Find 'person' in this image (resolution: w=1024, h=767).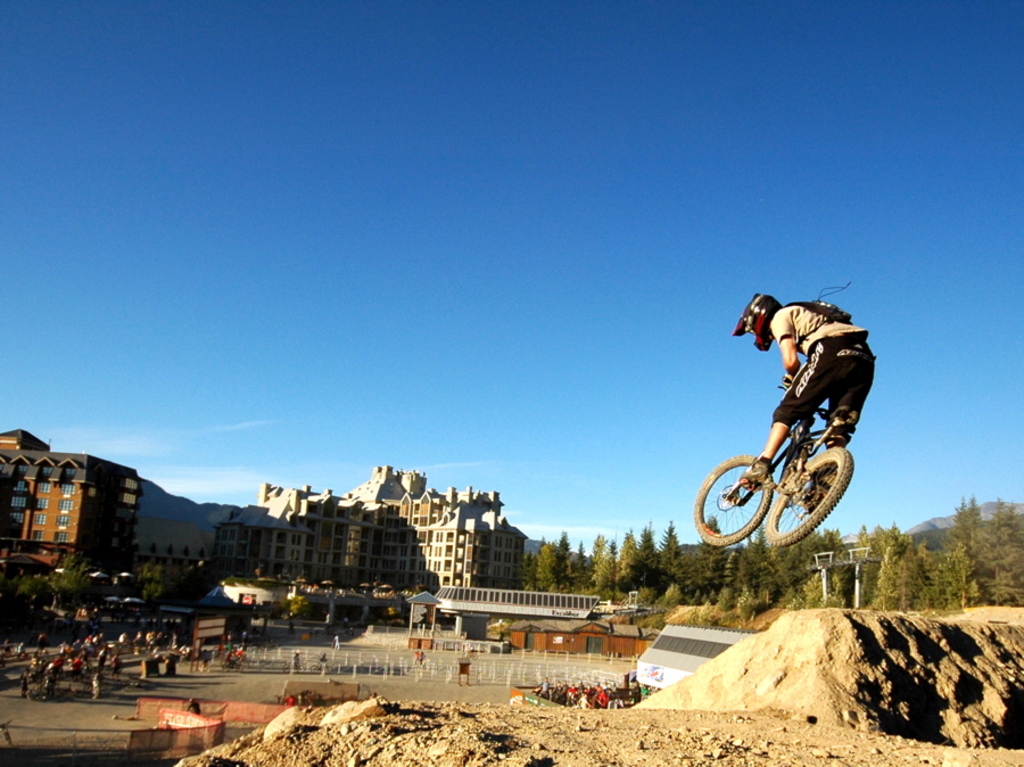
x1=350, y1=624, x2=356, y2=636.
